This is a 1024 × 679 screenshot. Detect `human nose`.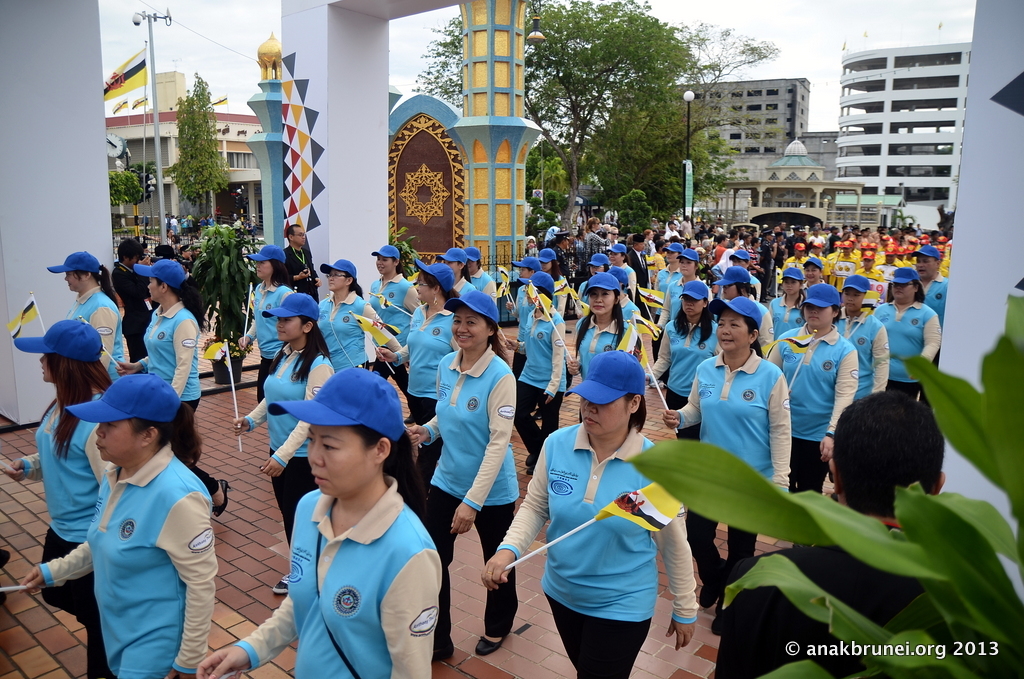
box(811, 310, 815, 315).
